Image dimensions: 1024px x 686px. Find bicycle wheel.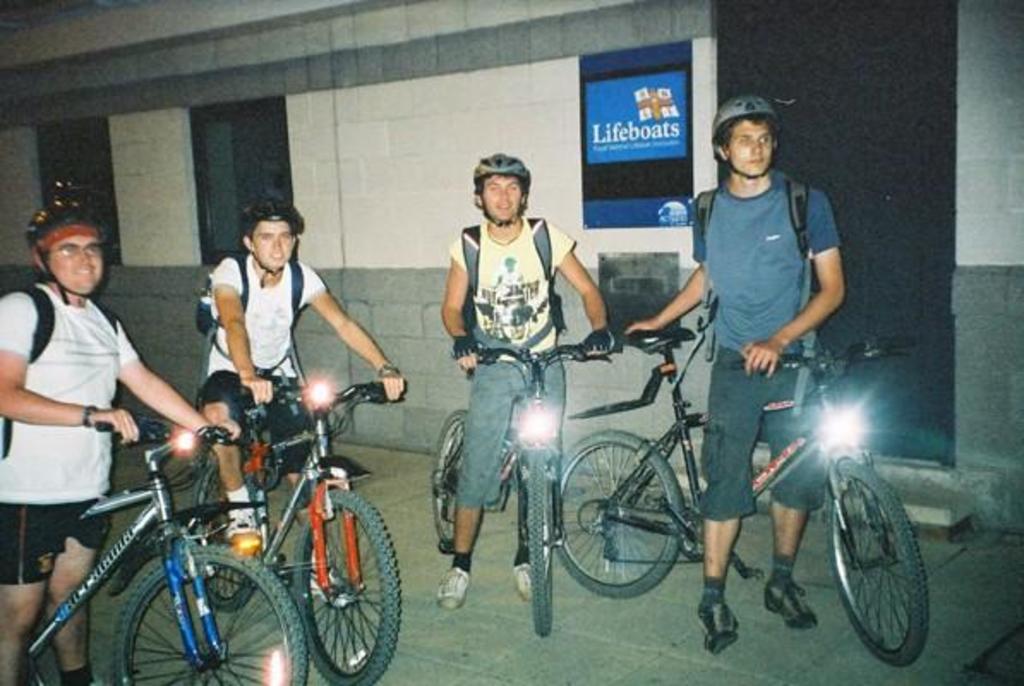
[825,463,935,674].
